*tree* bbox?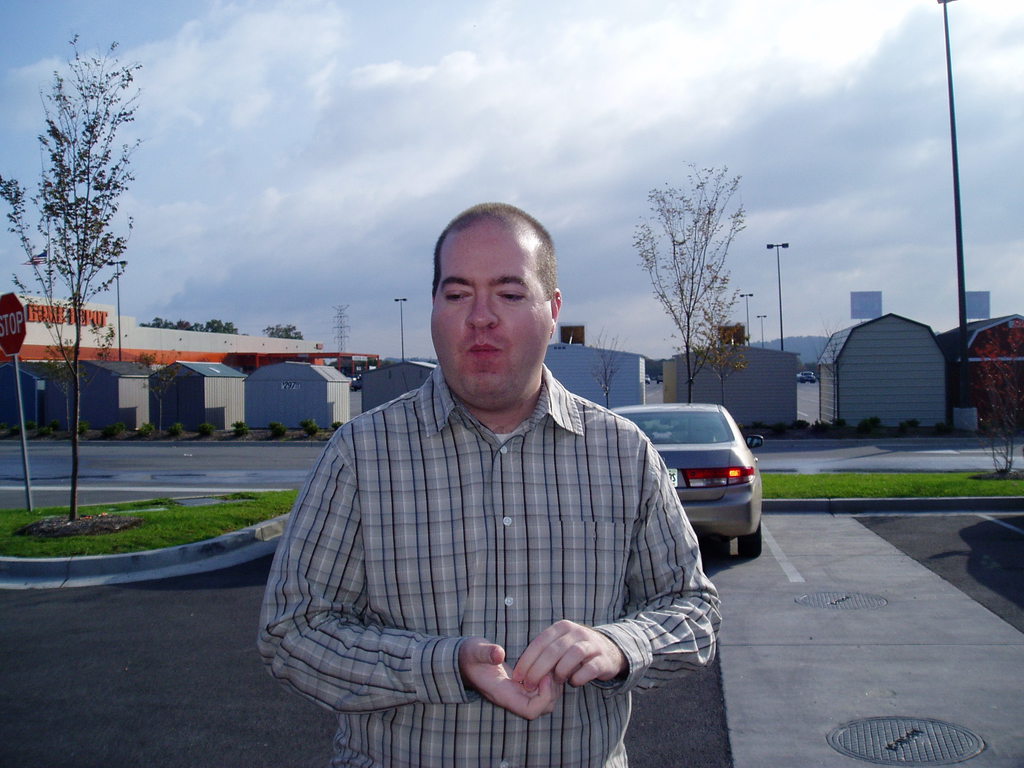
Rect(260, 320, 303, 342)
